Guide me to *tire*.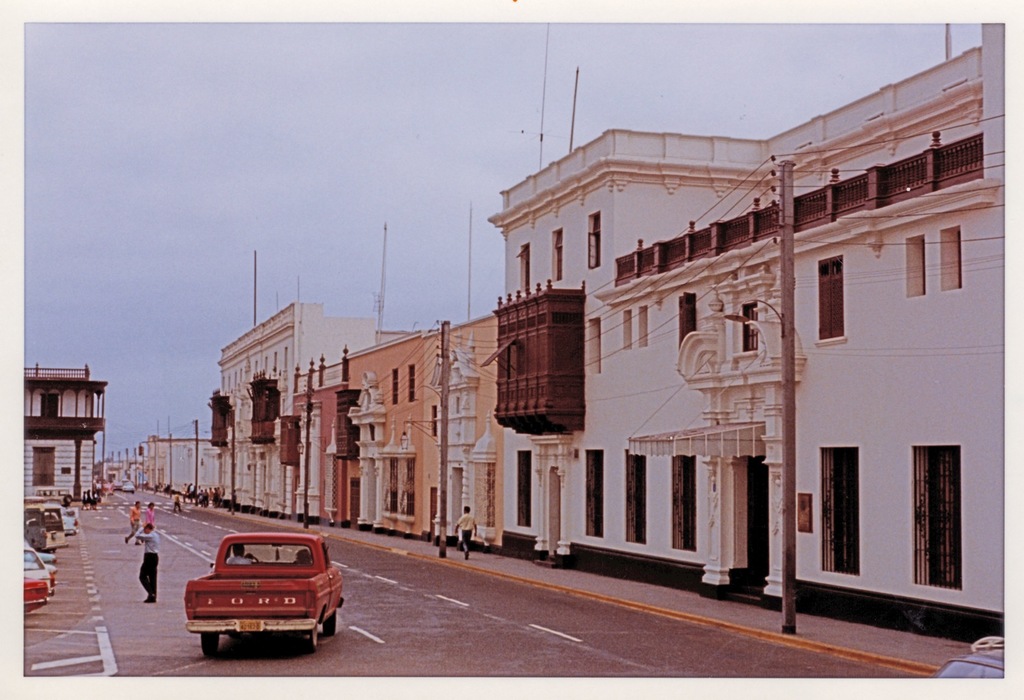
Guidance: 305:623:325:645.
